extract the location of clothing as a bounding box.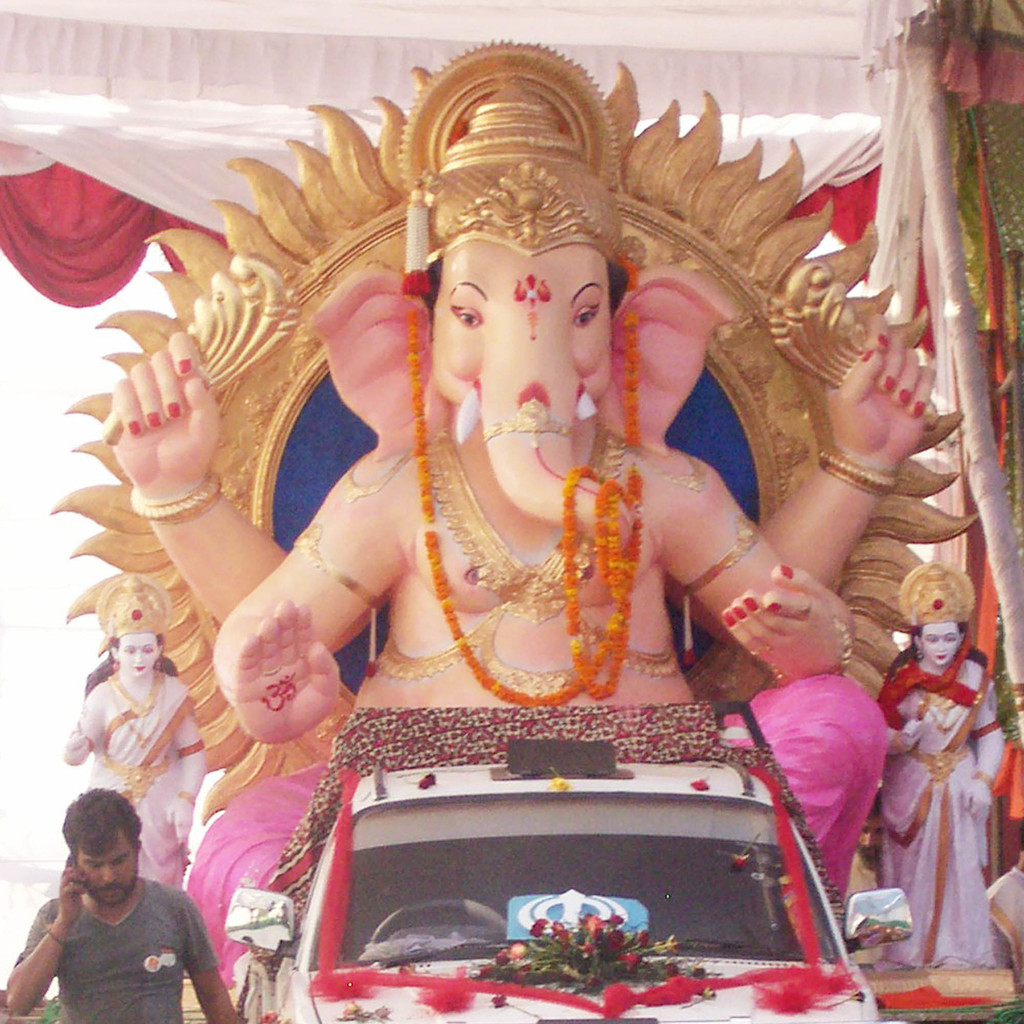
<region>870, 657, 991, 958</region>.
